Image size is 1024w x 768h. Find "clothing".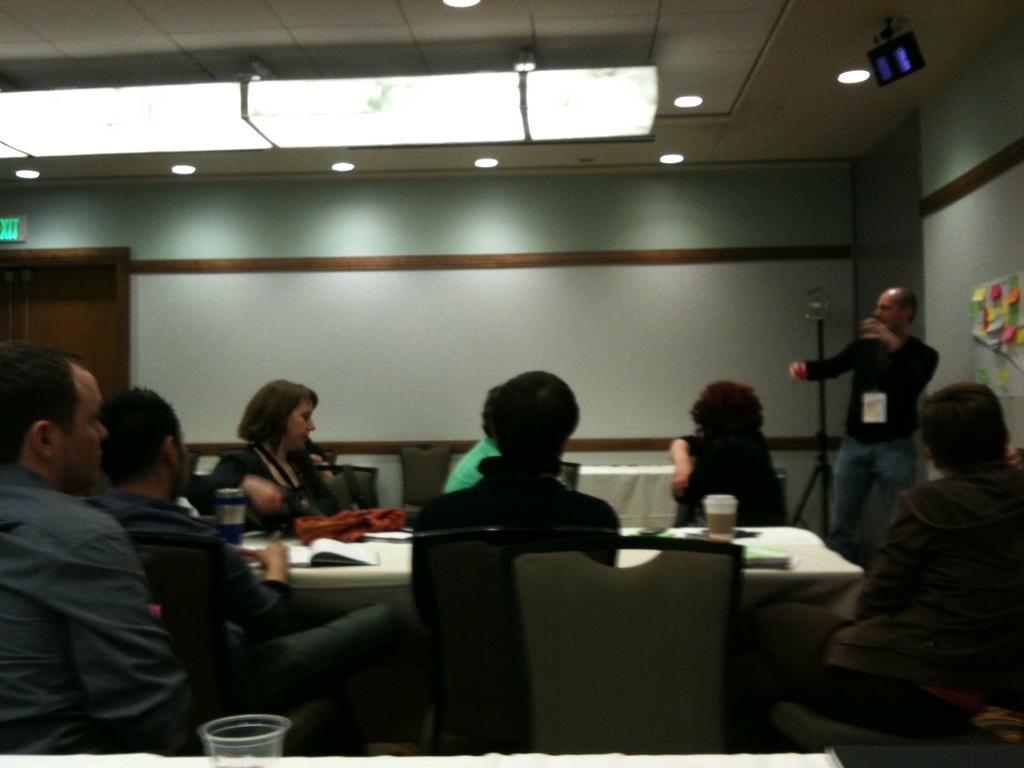
left=3, top=420, right=230, bottom=758.
